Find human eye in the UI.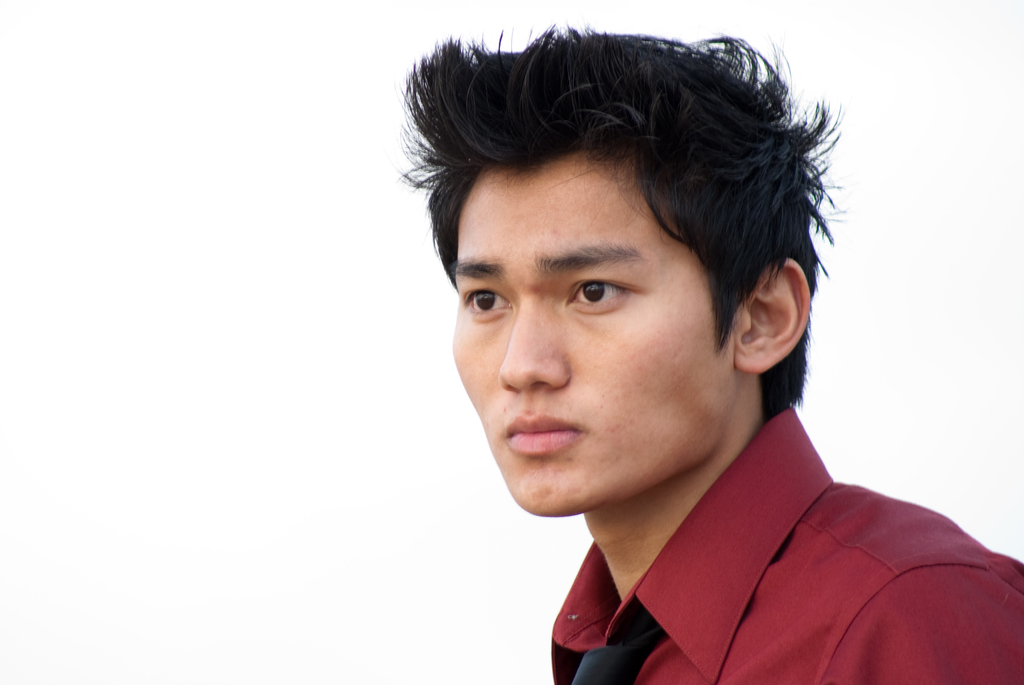
UI element at x1=464, y1=285, x2=516, y2=320.
